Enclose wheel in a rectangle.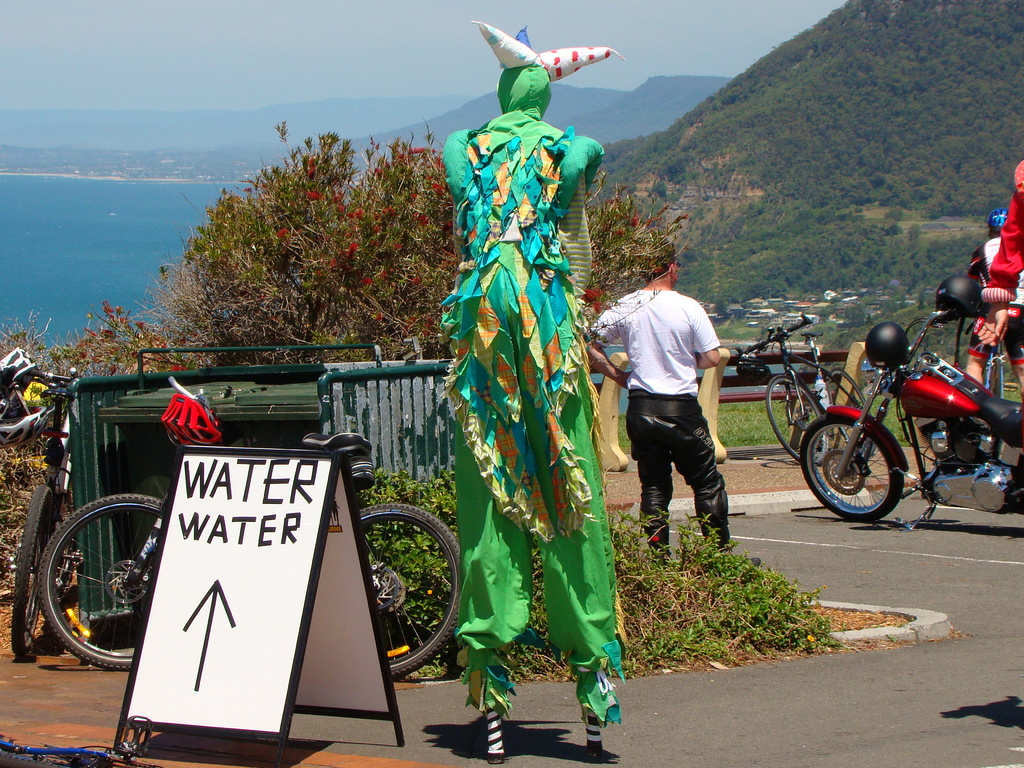
[x1=985, y1=352, x2=1005, y2=463].
